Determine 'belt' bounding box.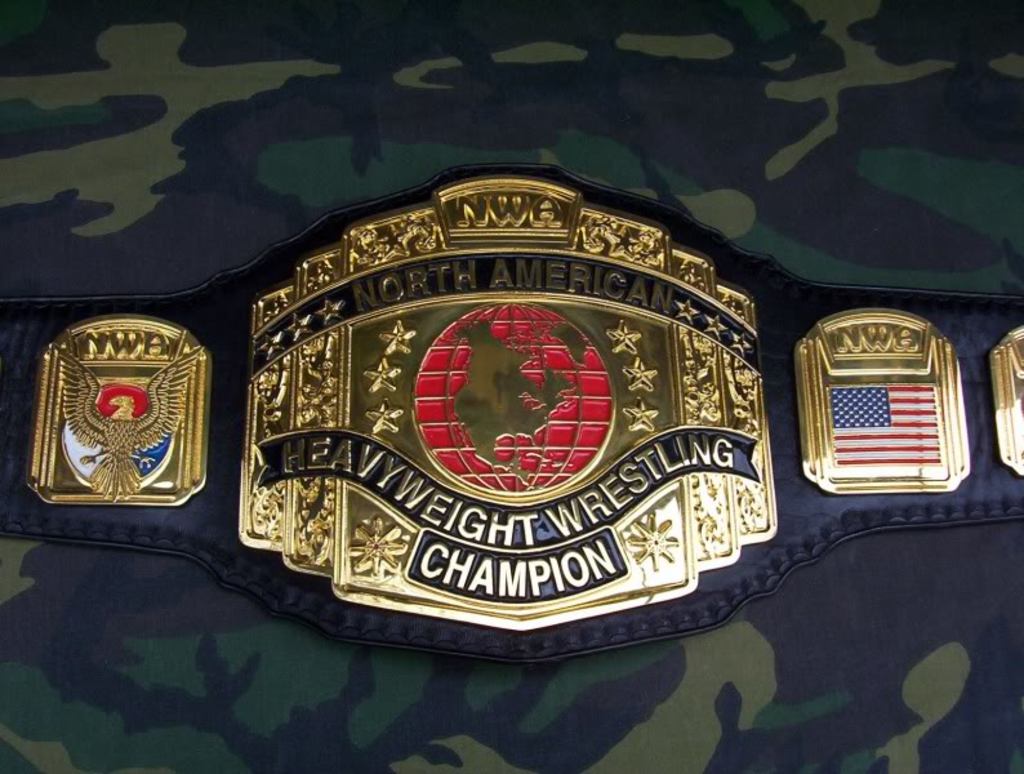
Determined: crop(0, 163, 1023, 655).
